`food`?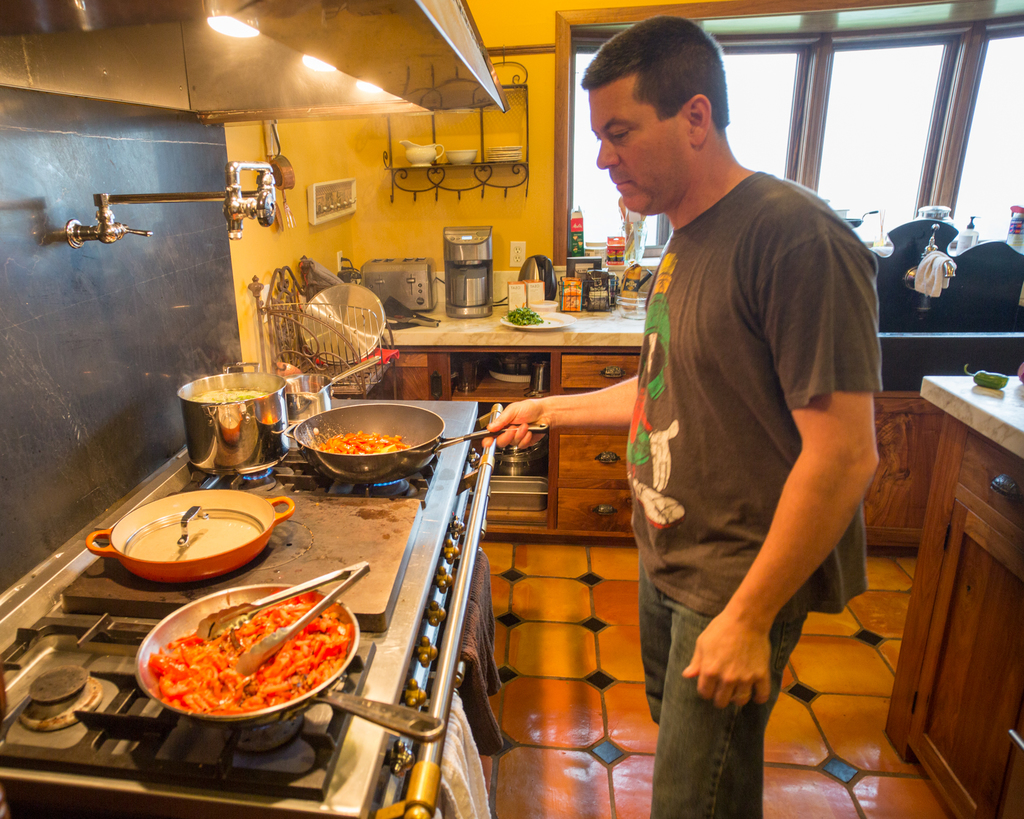
(x1=606, y1=248, x2=626, y2=258)
